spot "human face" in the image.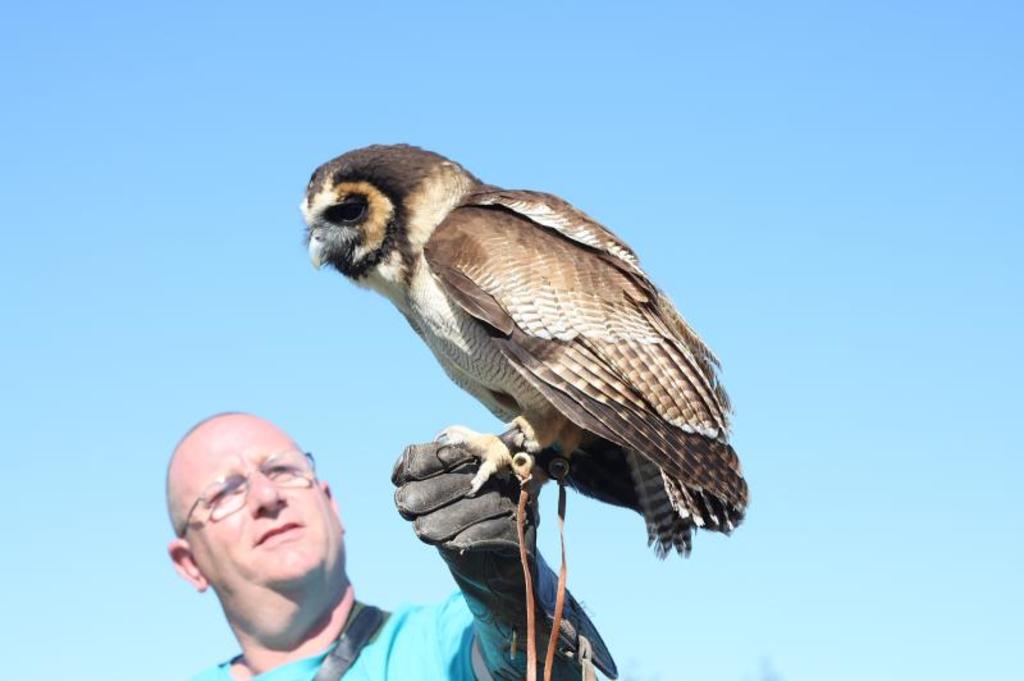
"human face" found at 183/421/338/639.
